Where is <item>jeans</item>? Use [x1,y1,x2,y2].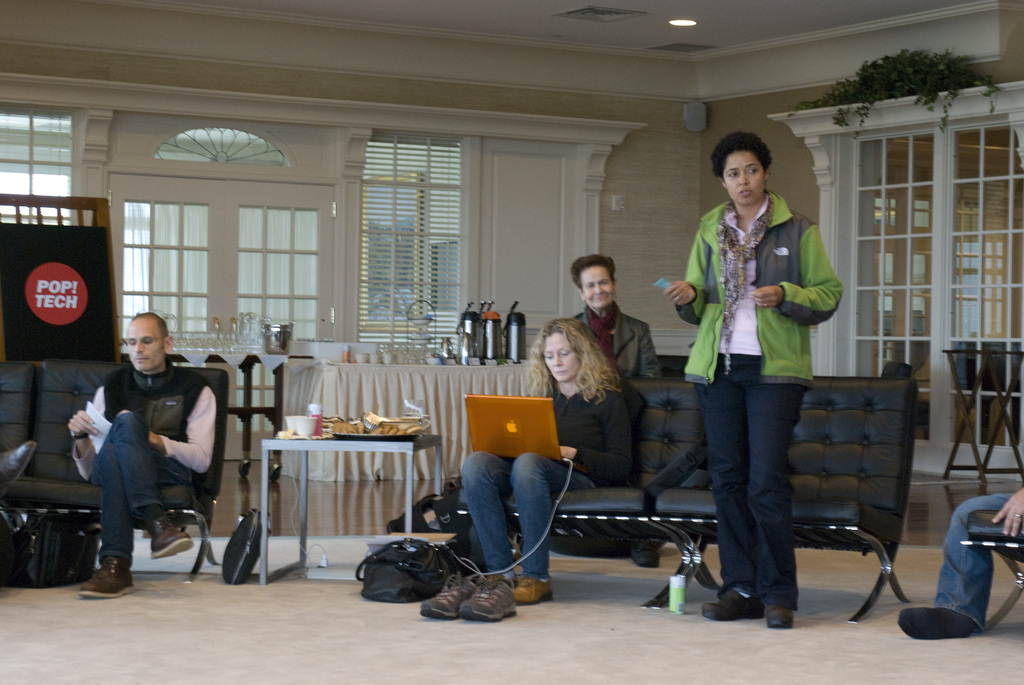
[935,492,1017,623].
